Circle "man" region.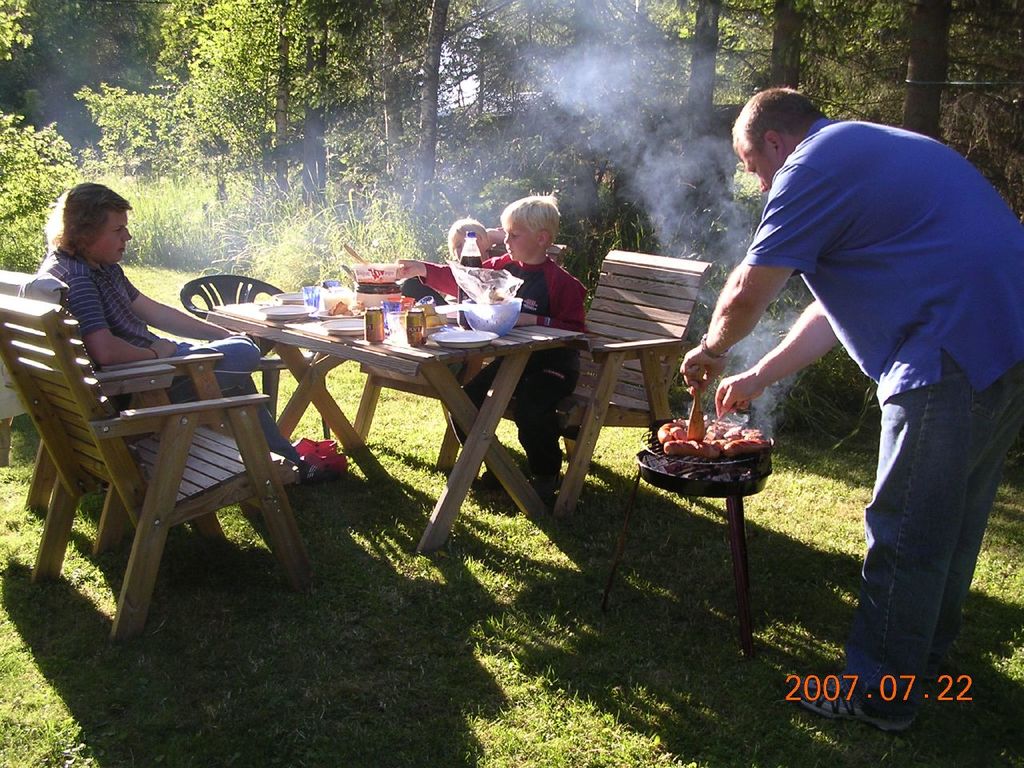
Region: {"x1": 32, "y1": 176, "x2": 313, "y2": 502}.
